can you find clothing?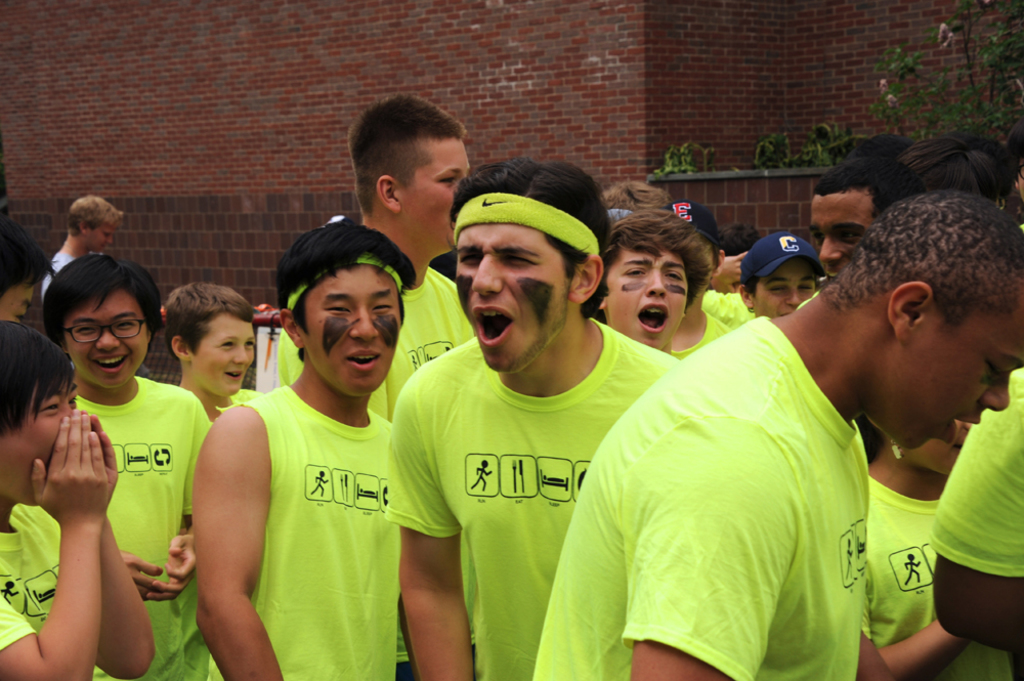
Yes, bounding box: 700, 295, 766, 344.
